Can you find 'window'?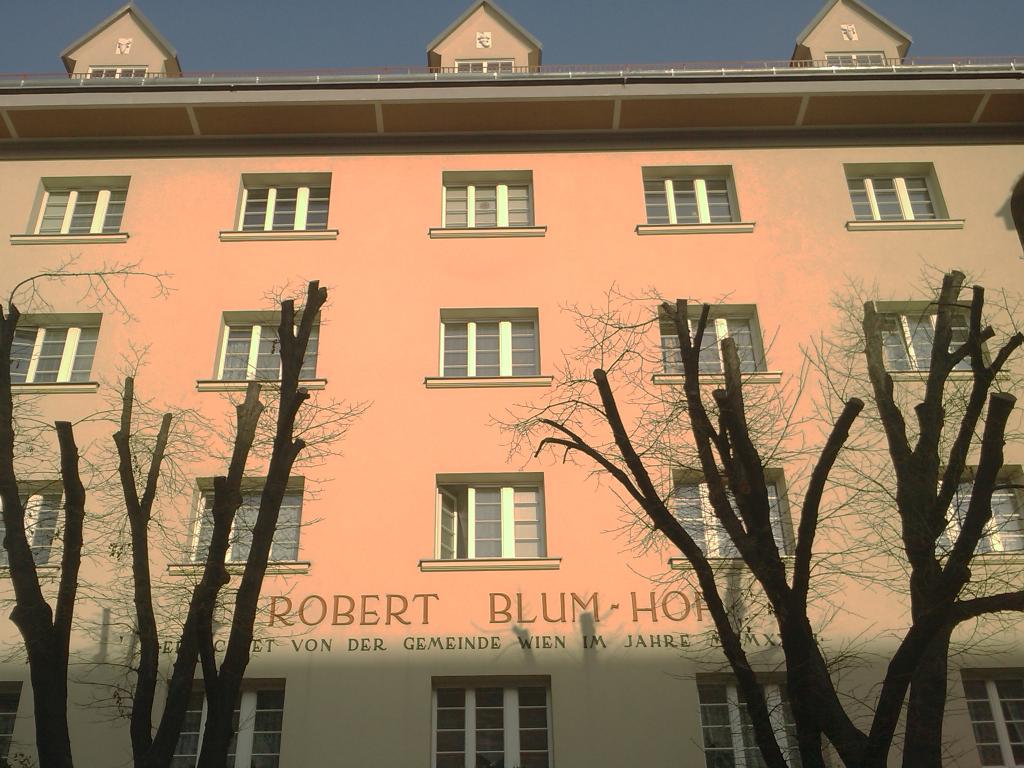
Yes, bounding box: <bbox>824, 51, 886, 68</bbox>.
